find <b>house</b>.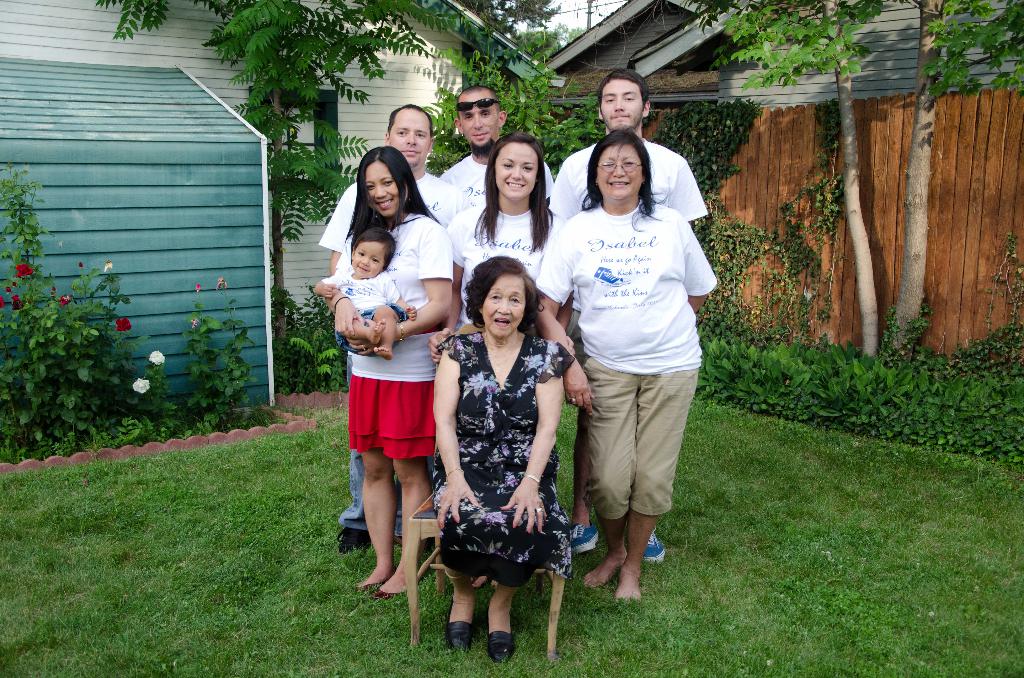
crop(540, 0, 1023, 102).
